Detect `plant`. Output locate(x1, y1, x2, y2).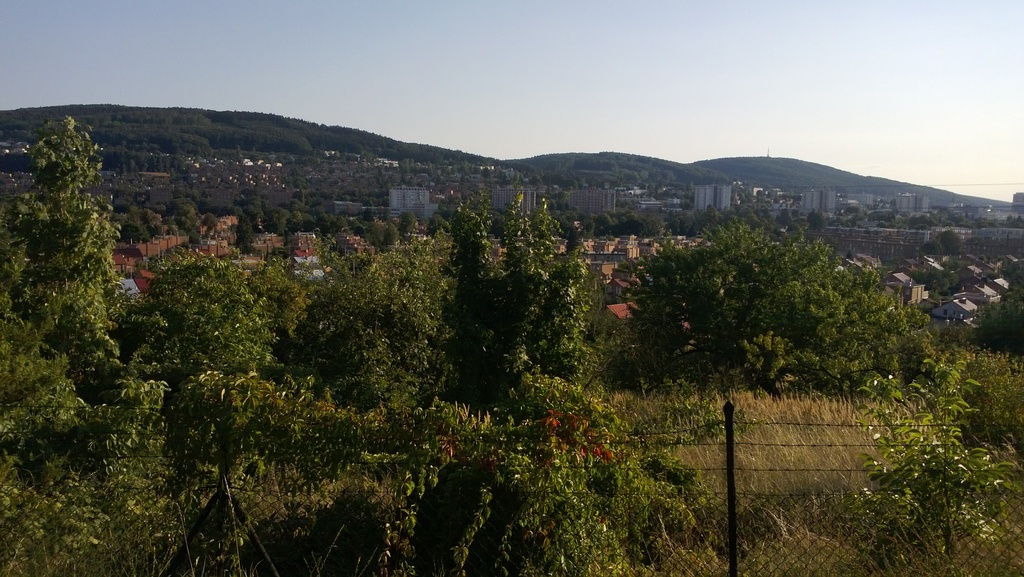
locate(919, 340, 1023, 455).
